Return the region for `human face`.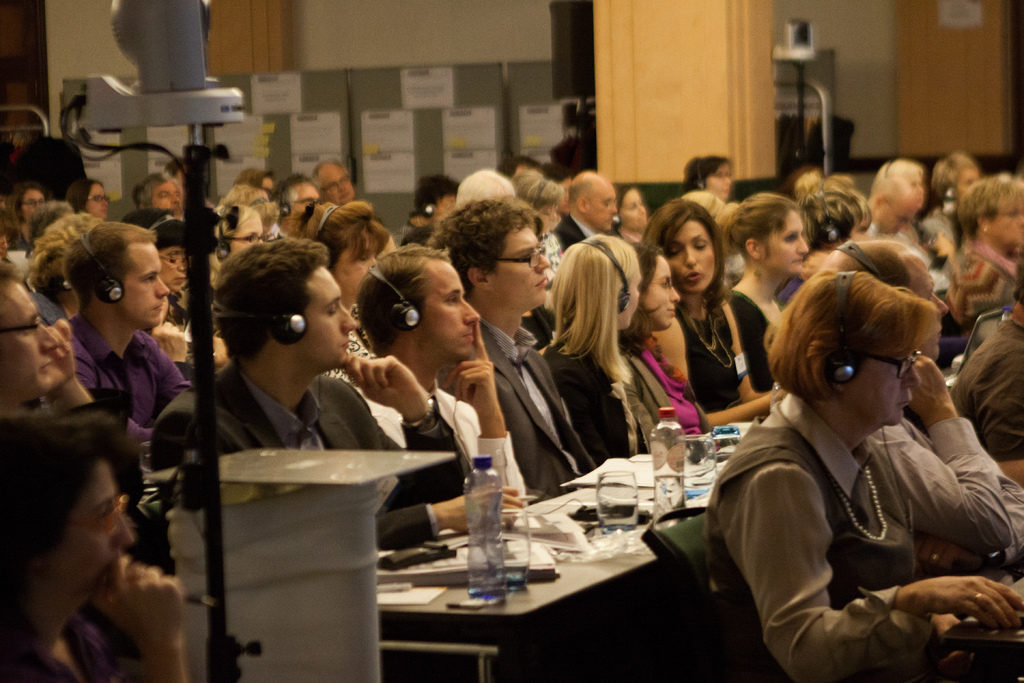
[298,265,364,372].
